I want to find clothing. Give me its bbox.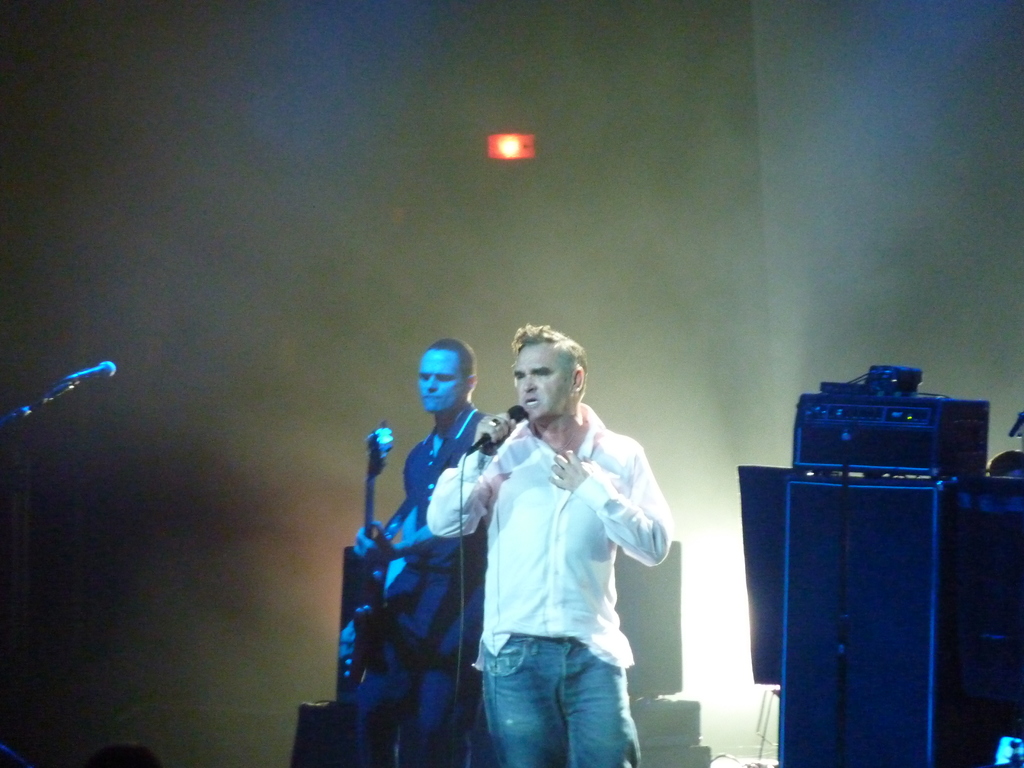
pyautogui.locateOnScreen(350, 402, 479, 767).
